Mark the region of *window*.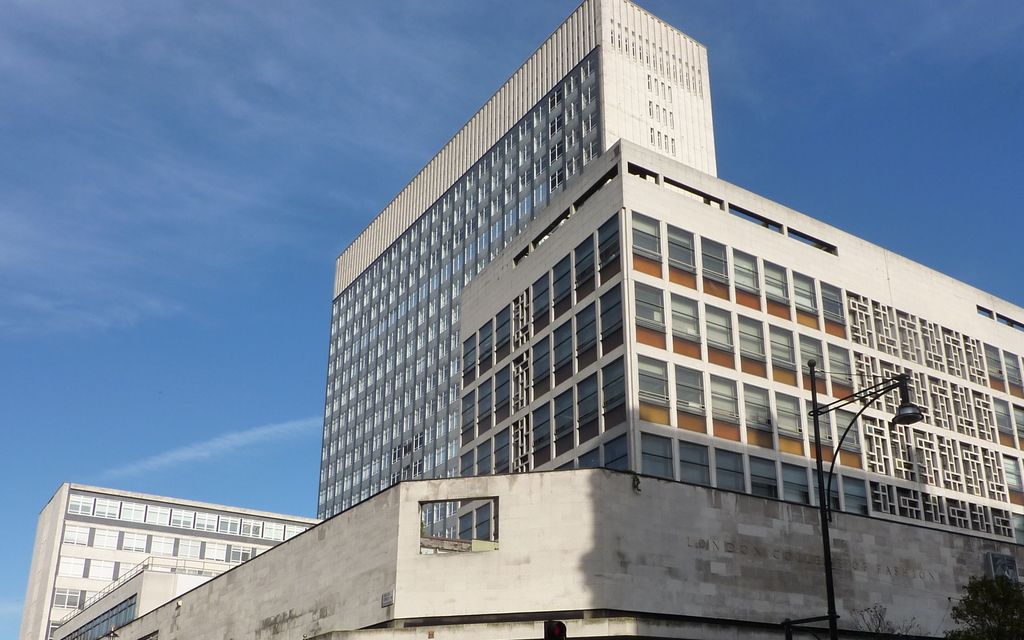
Region: {"x1": 1000, "y1": 453, "x2": 1023, "y2": 504}.
